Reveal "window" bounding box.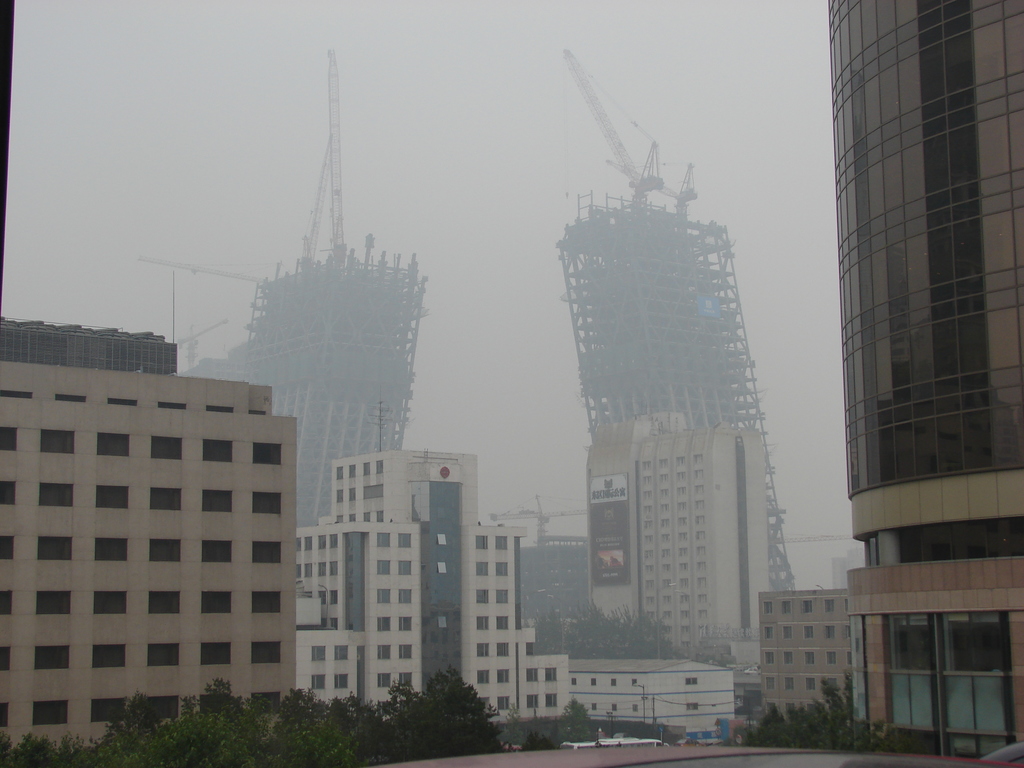
Revealed: Rect(475, 614, 491, 630).
